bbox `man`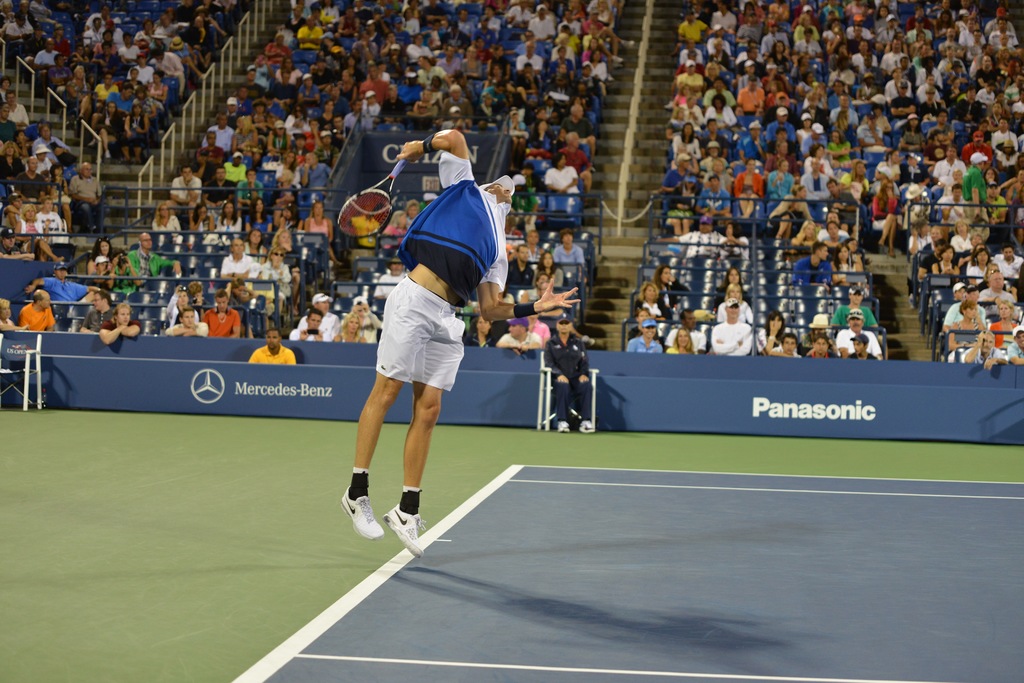
104,252,141,295
